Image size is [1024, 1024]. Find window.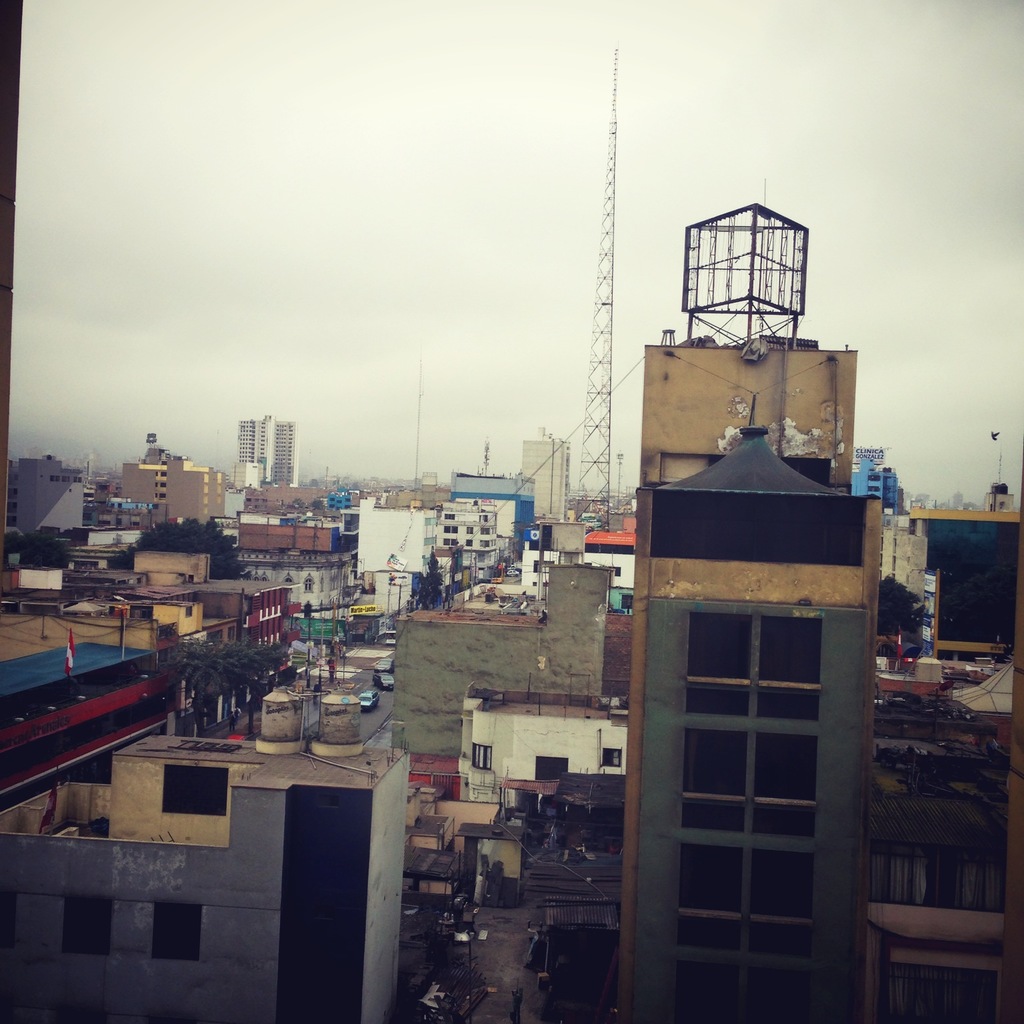
[601,745,623,766].
